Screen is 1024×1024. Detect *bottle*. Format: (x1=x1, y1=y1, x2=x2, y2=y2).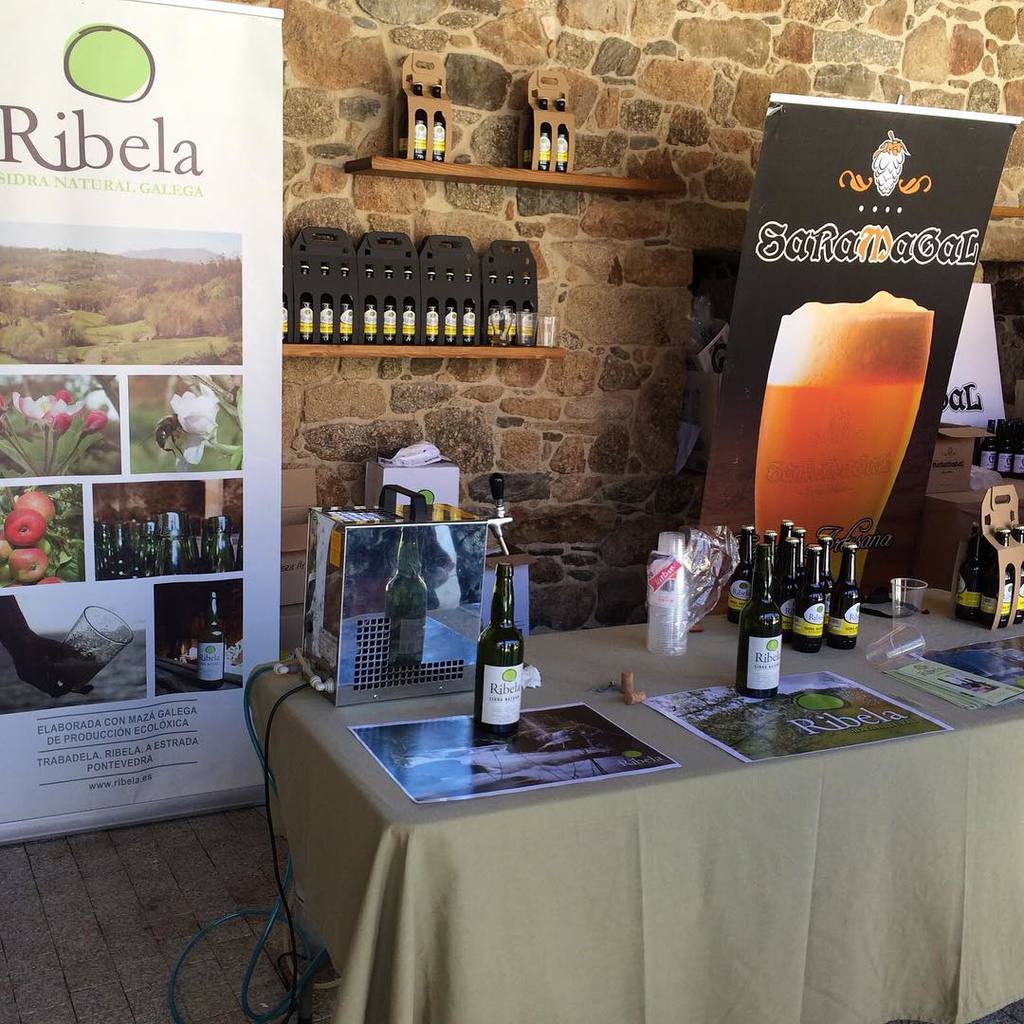
(x1=465, y1=300, x2=473, y2=344).
